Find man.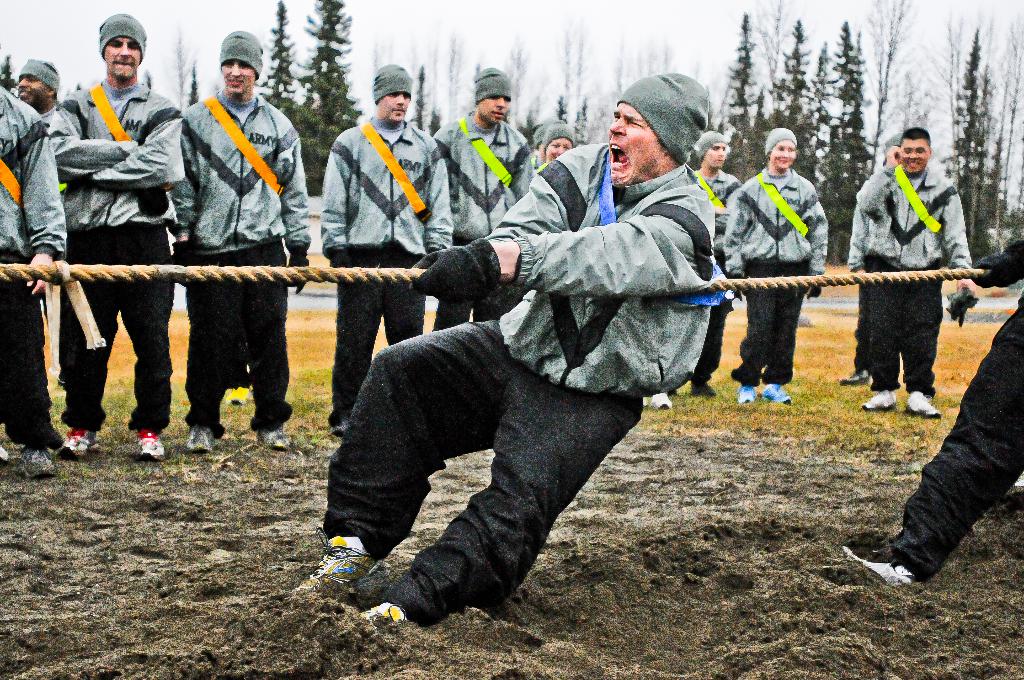
(527, 117, 555, 170).
